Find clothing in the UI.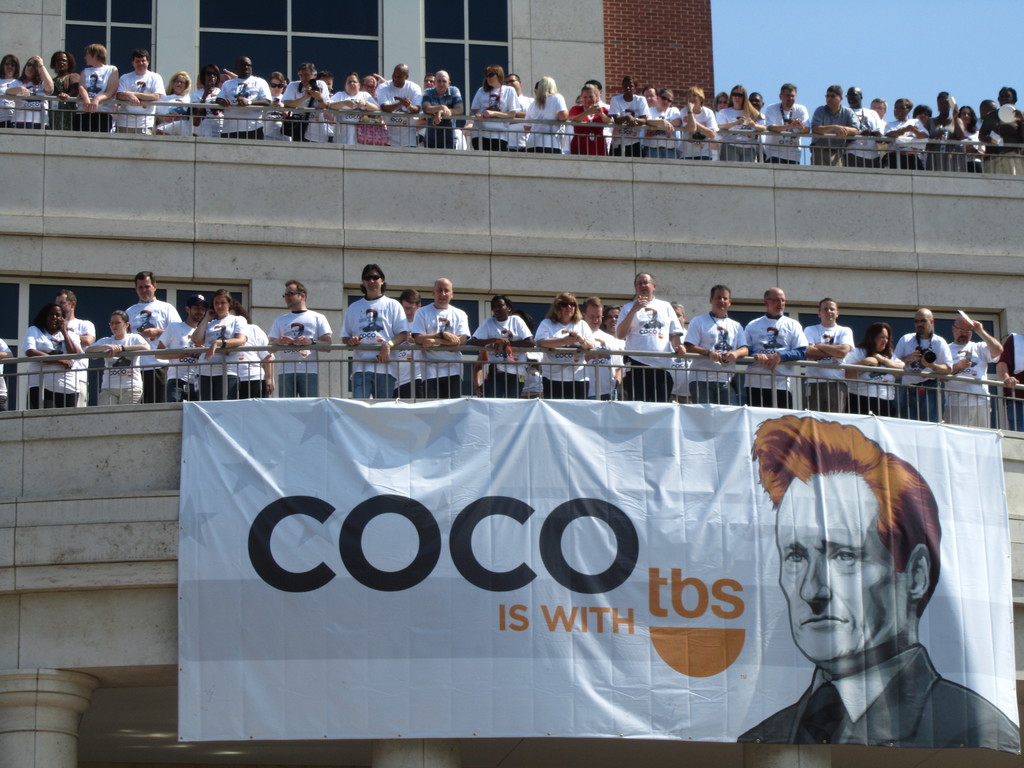
UI element at {"x1": 764, "y1": 106, "x2": 808, "y2": 165}.
